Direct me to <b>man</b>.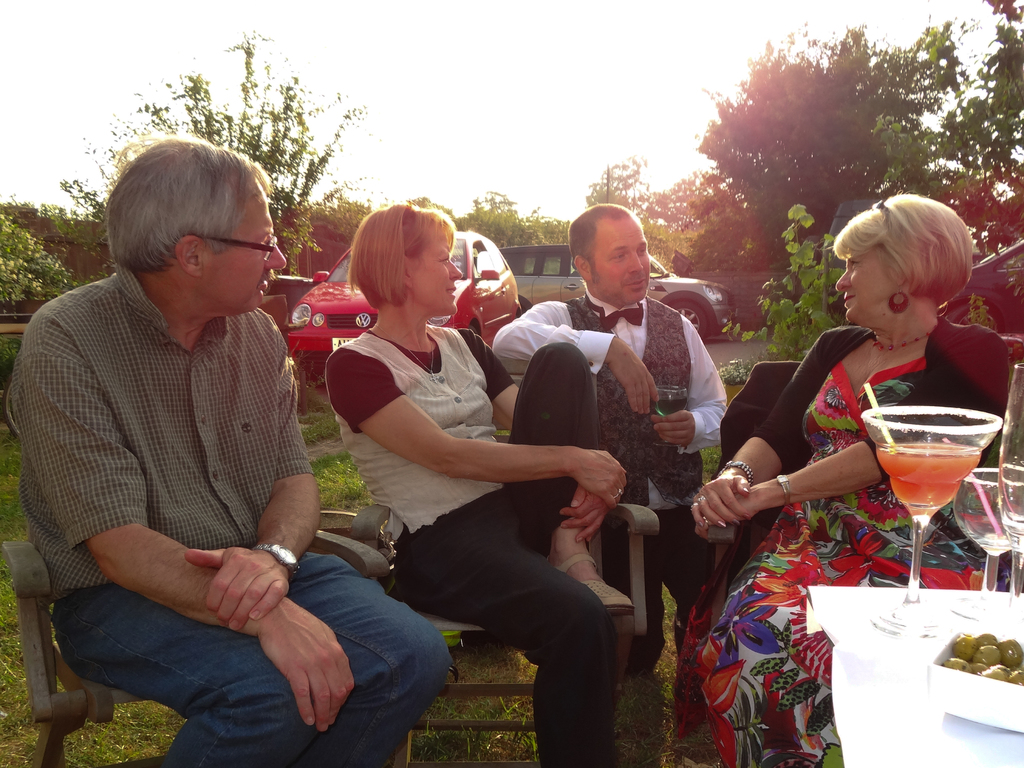
Direction: (485,189,727,671).
